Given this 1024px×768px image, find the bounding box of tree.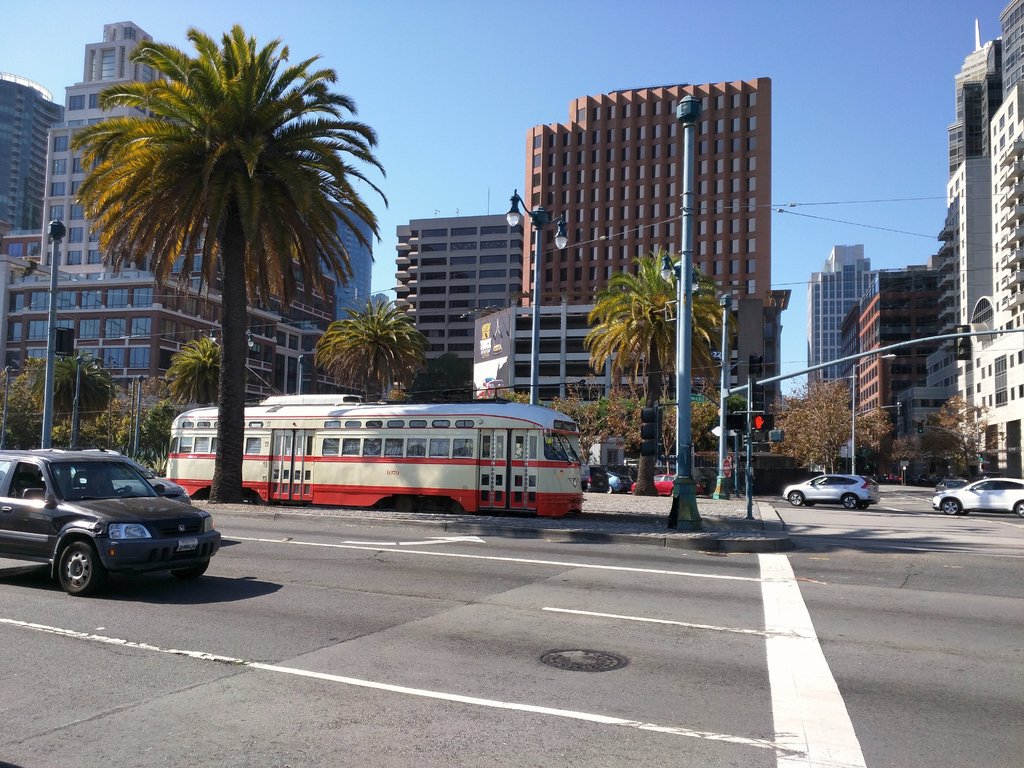
312 296 431 401.
